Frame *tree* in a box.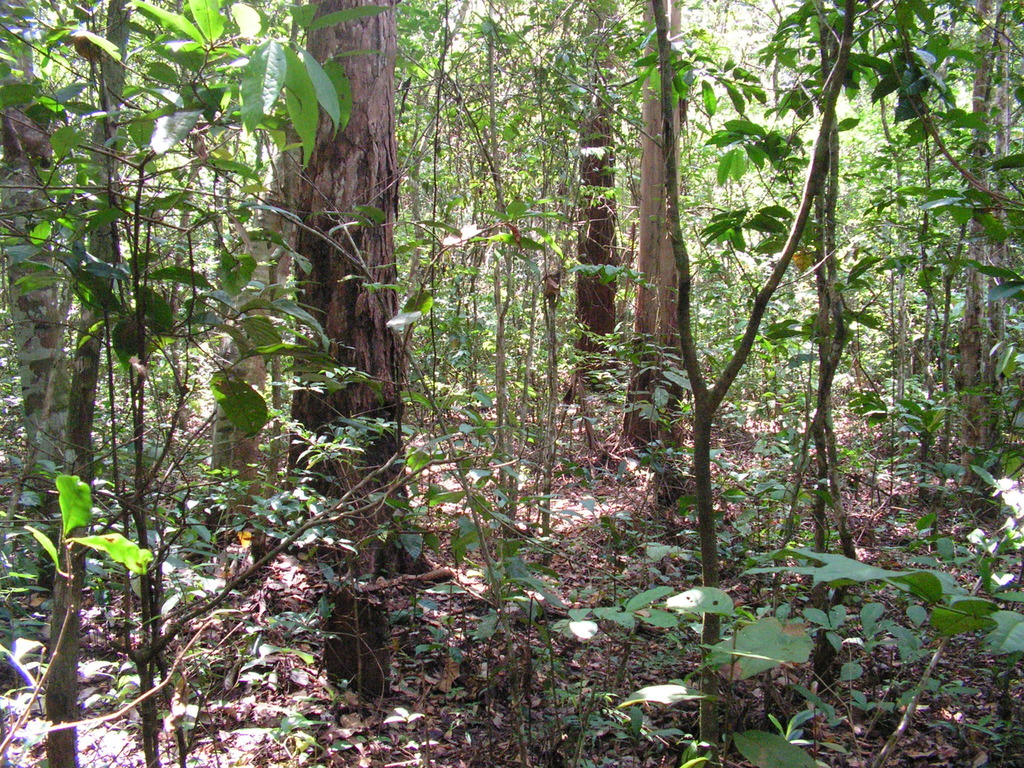
{"x1": 577, "y1": 0, "x2": 618, "y2": 380}.
